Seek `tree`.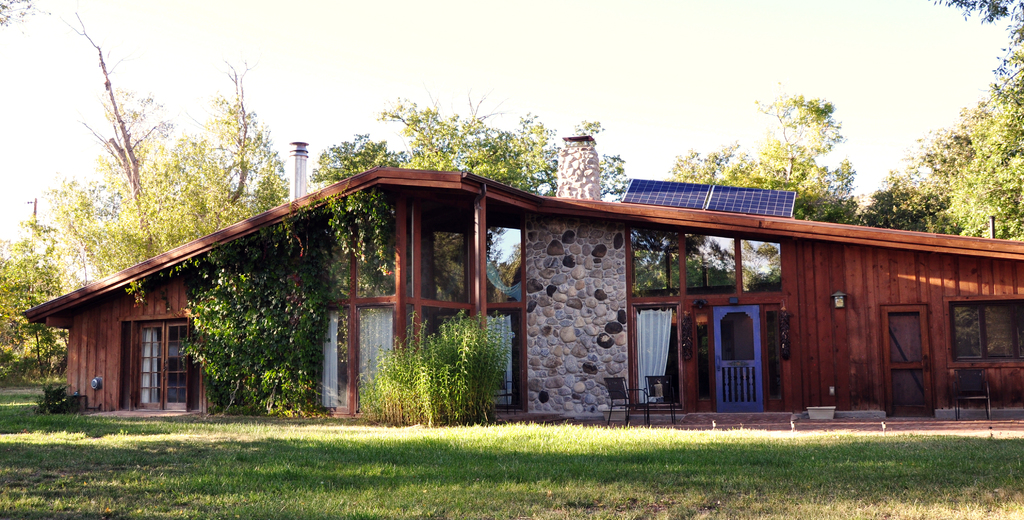
left=871, top=0, right=1023, bottom=233.
